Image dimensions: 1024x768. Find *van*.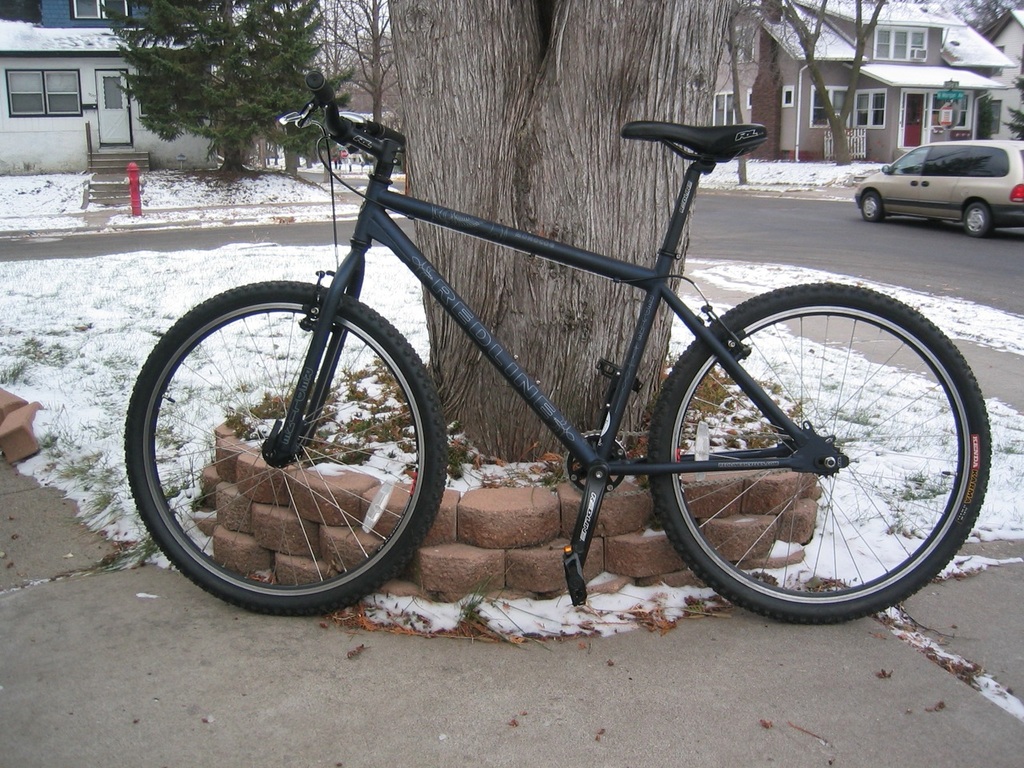
850/138/1023/238.
